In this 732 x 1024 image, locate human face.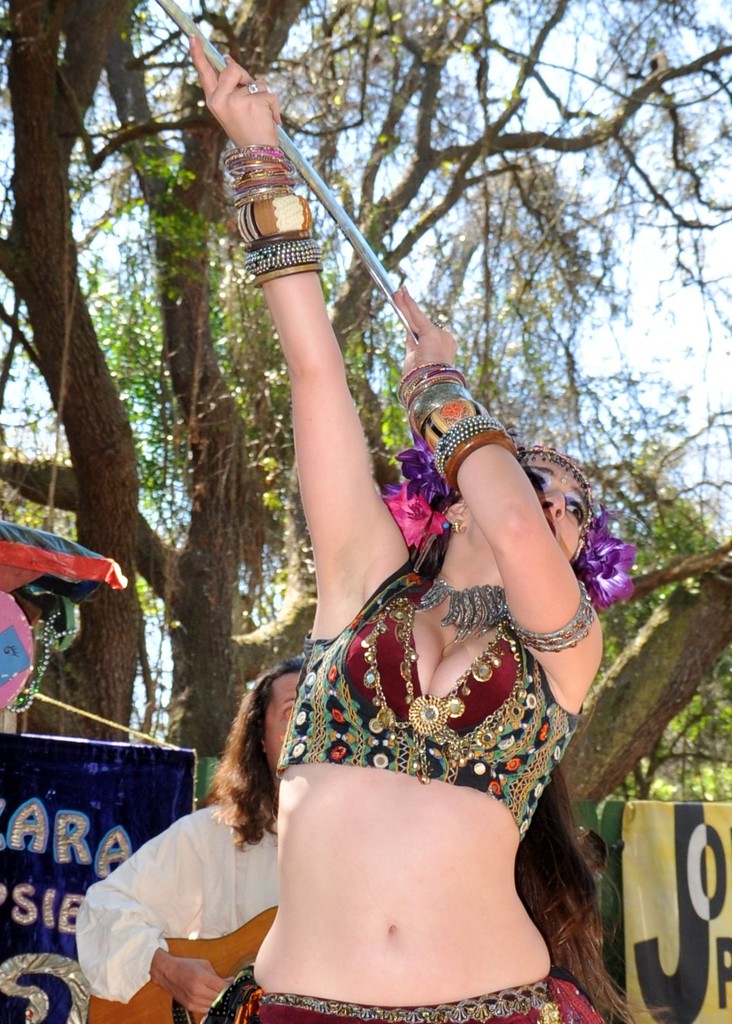
Bounding box: left=259, top=668, right=306, bottom=775.
